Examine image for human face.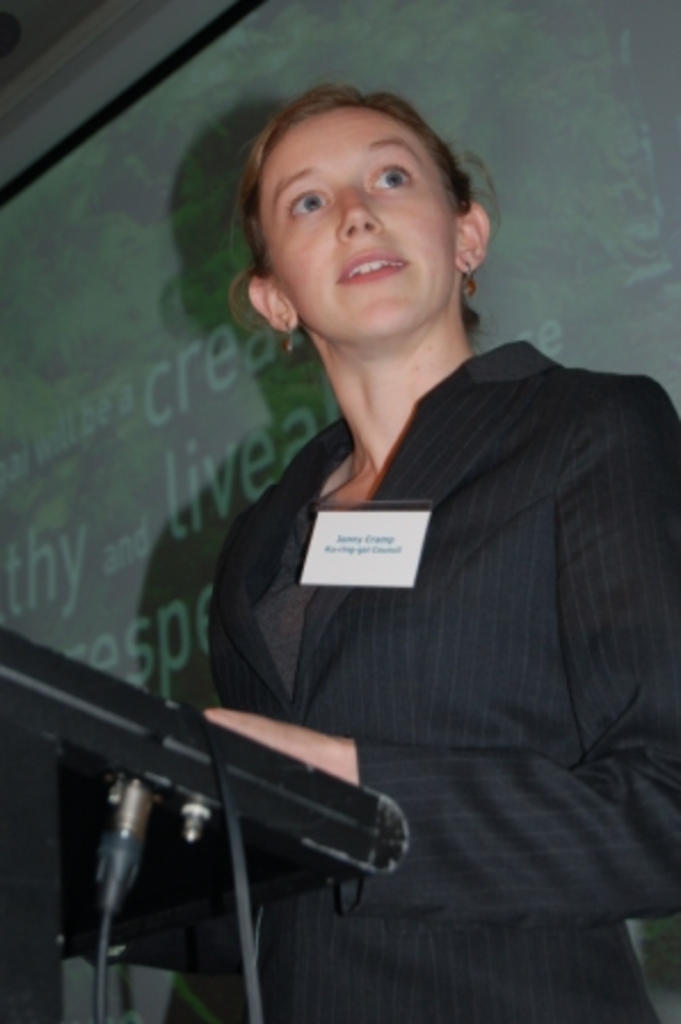
Examination result: bbox=[267, 103, 462, 343].
